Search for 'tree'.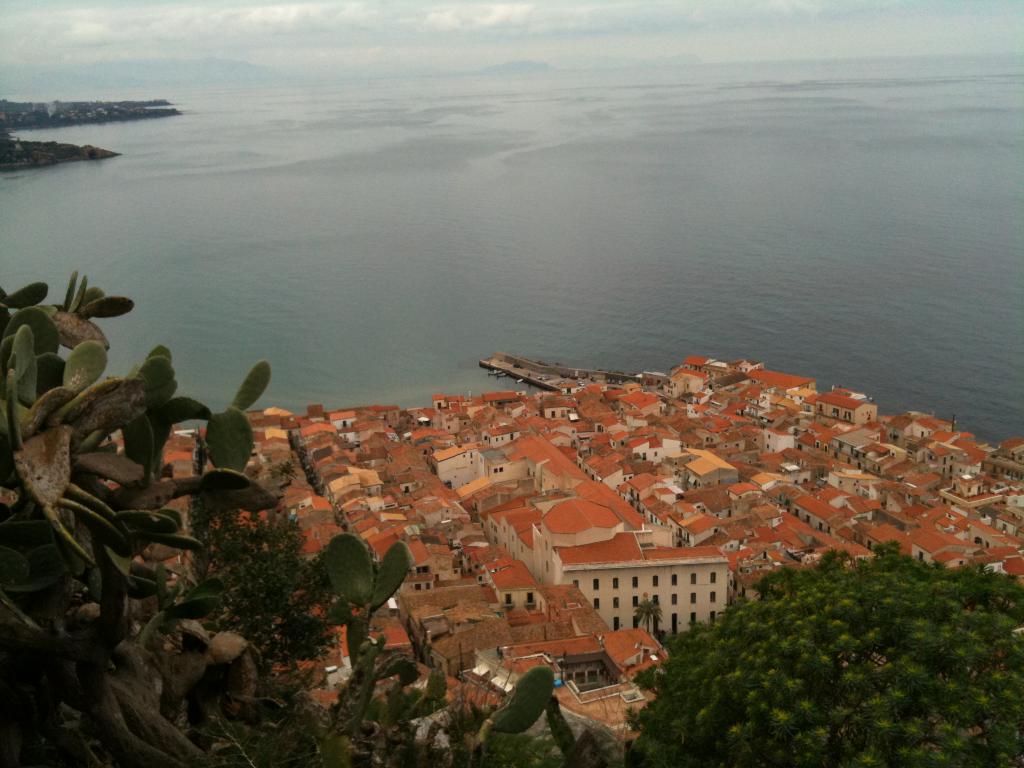
Found at 0, 271, 590, 765.
